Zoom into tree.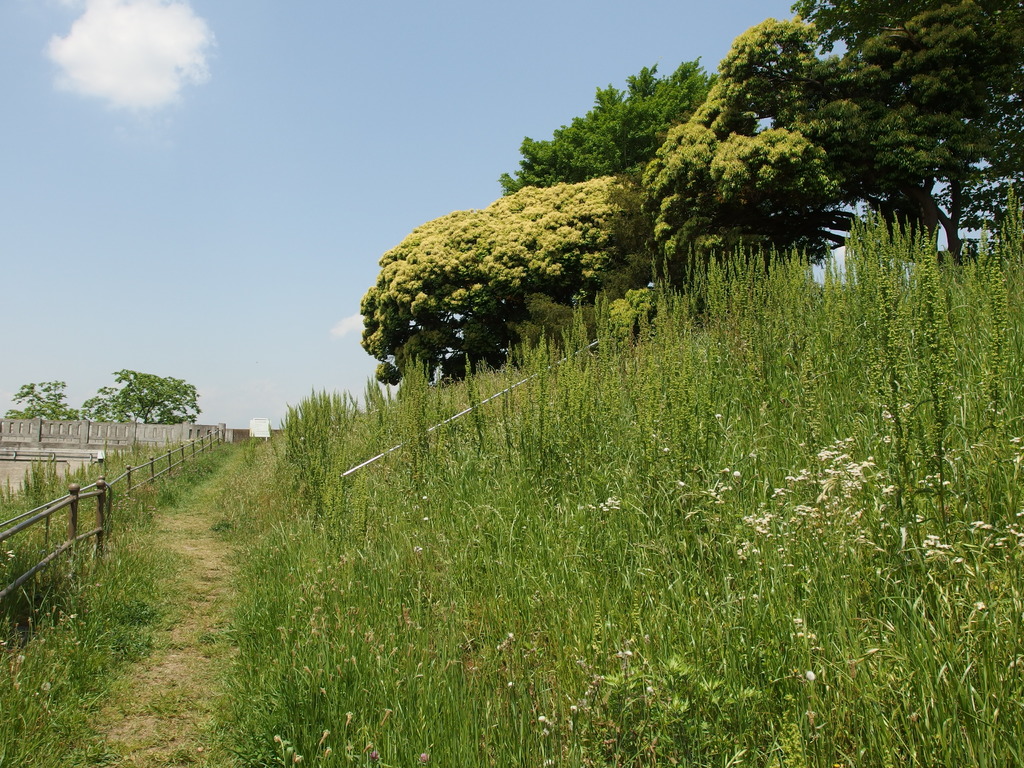
Zoom target: left=89, top=353, right=195, bottom=440.
